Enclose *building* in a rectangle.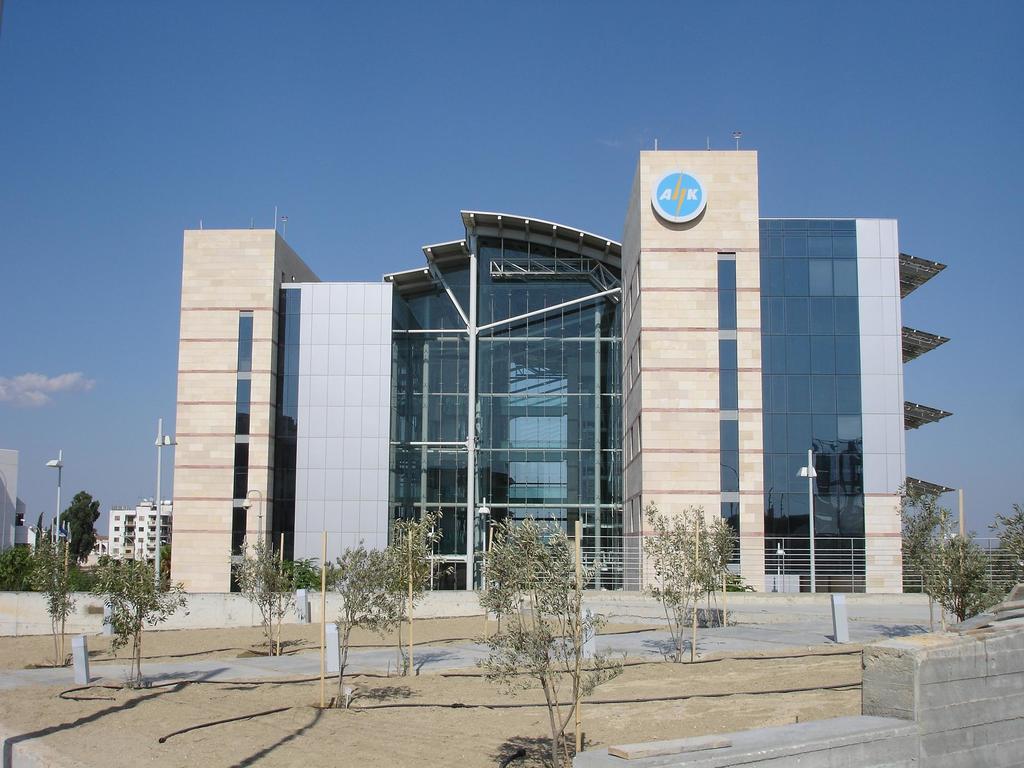
locate(0, 450, 40, 556).
